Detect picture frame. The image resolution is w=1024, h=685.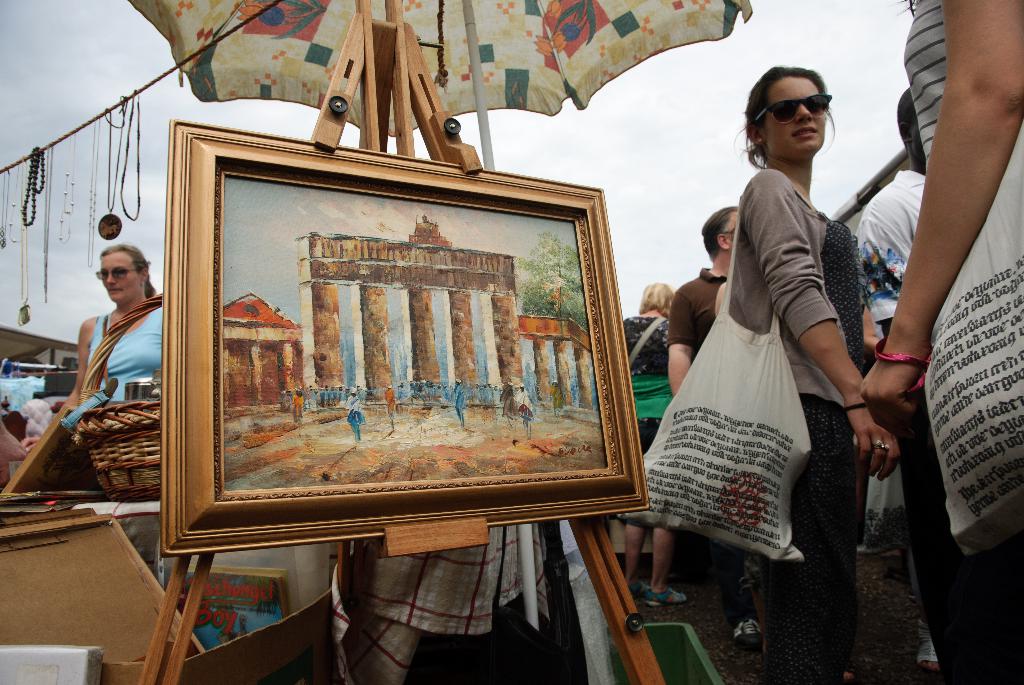
<box>124,125,653,578</box>.
